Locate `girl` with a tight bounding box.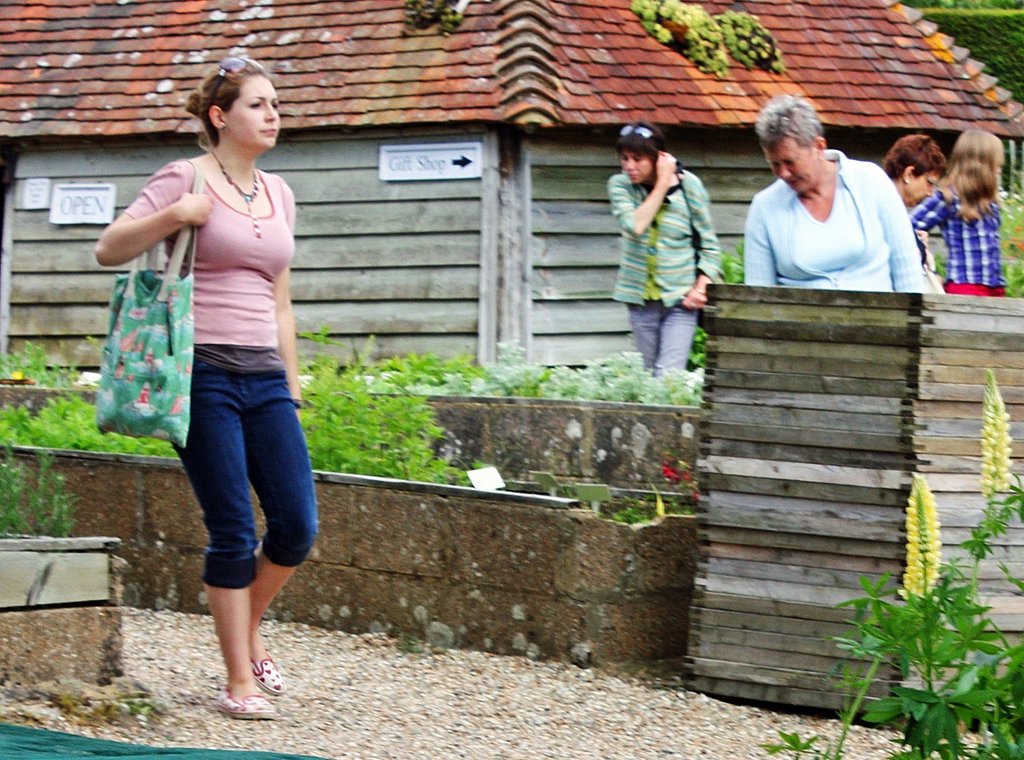
{"left": 96, "top": 58, "right": 319, "bottom": 718}.
